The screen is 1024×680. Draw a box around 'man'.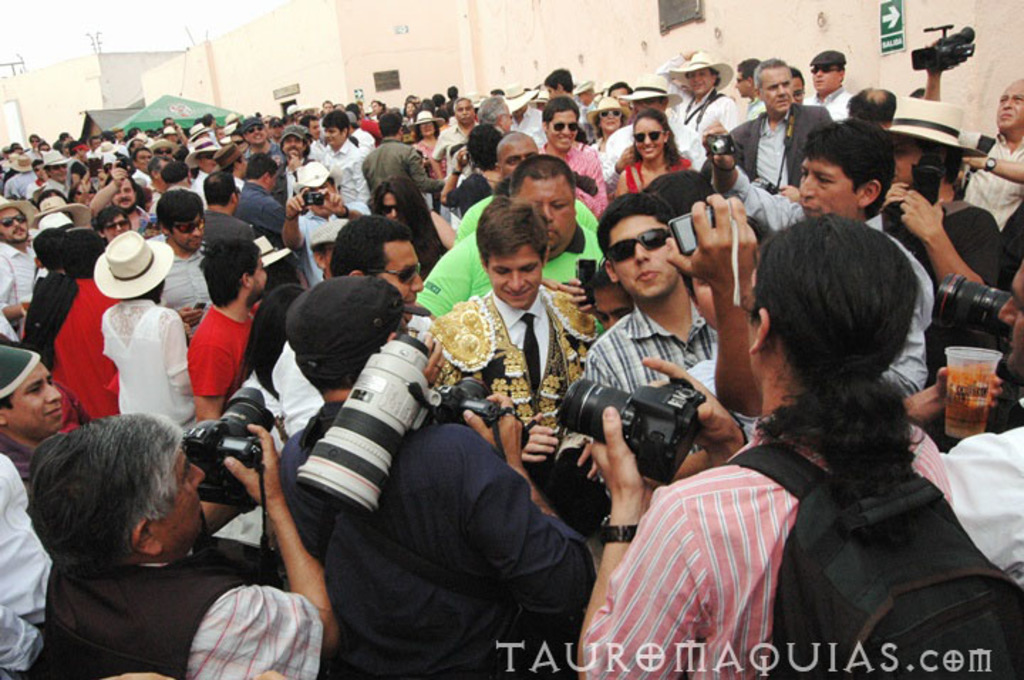
(left=0, top=391, right=351, bottom=669).
